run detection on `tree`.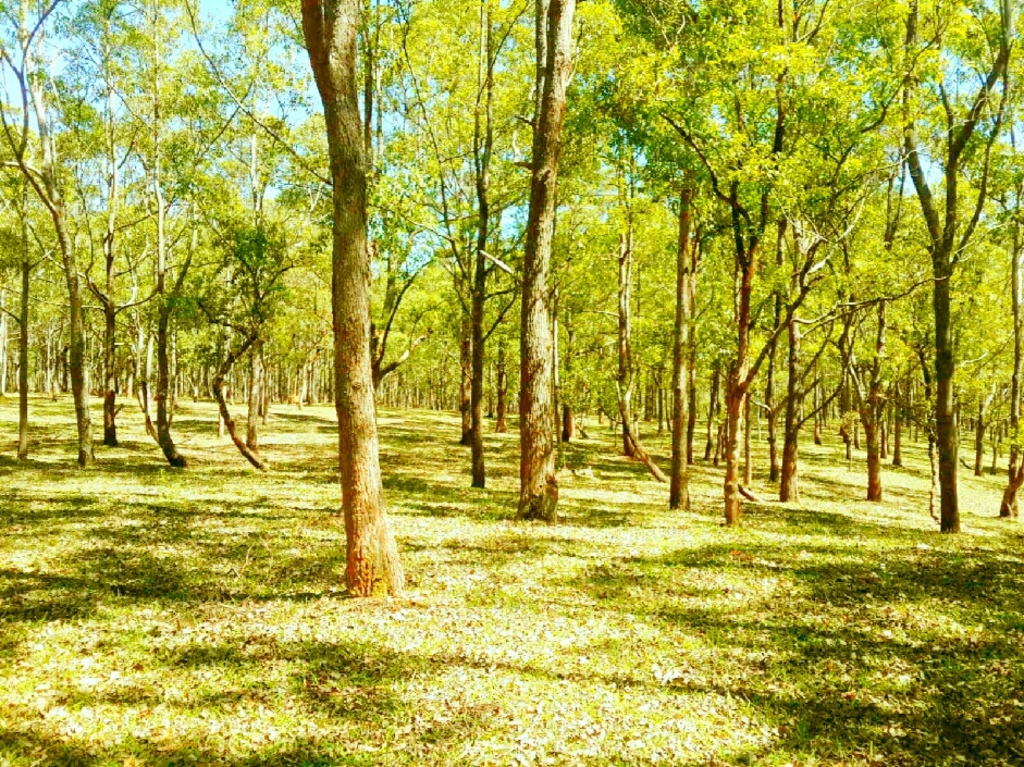
Result: 591,0,790,518.
